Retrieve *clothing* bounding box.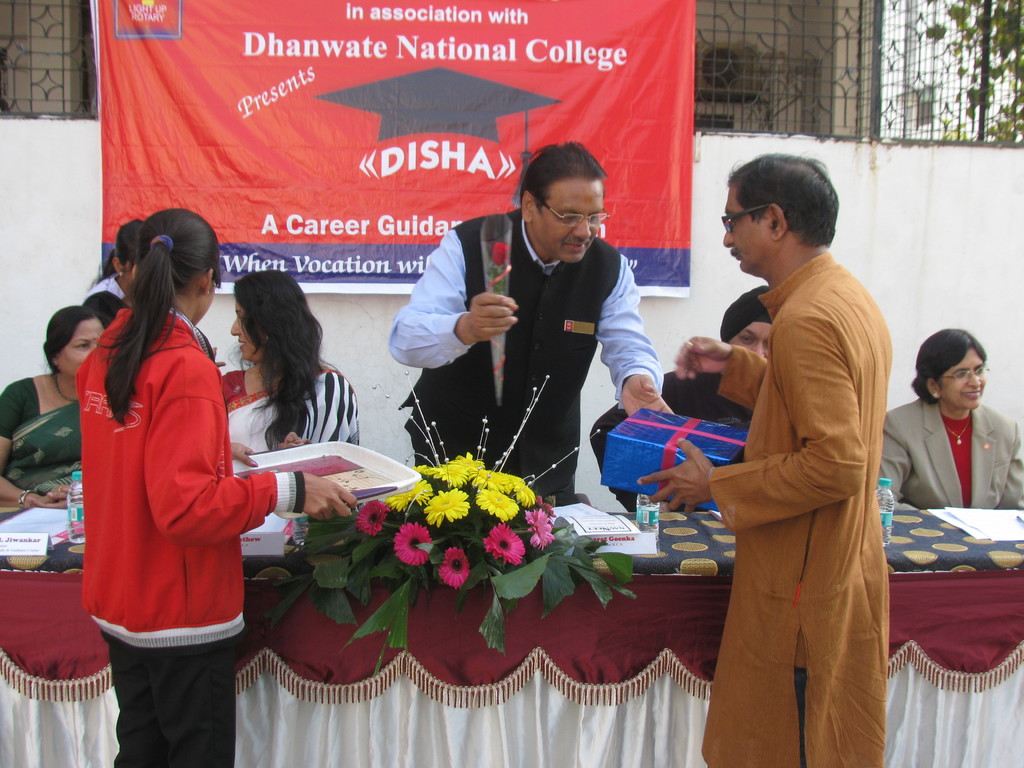
Bounding box: (700,252,892,767).
